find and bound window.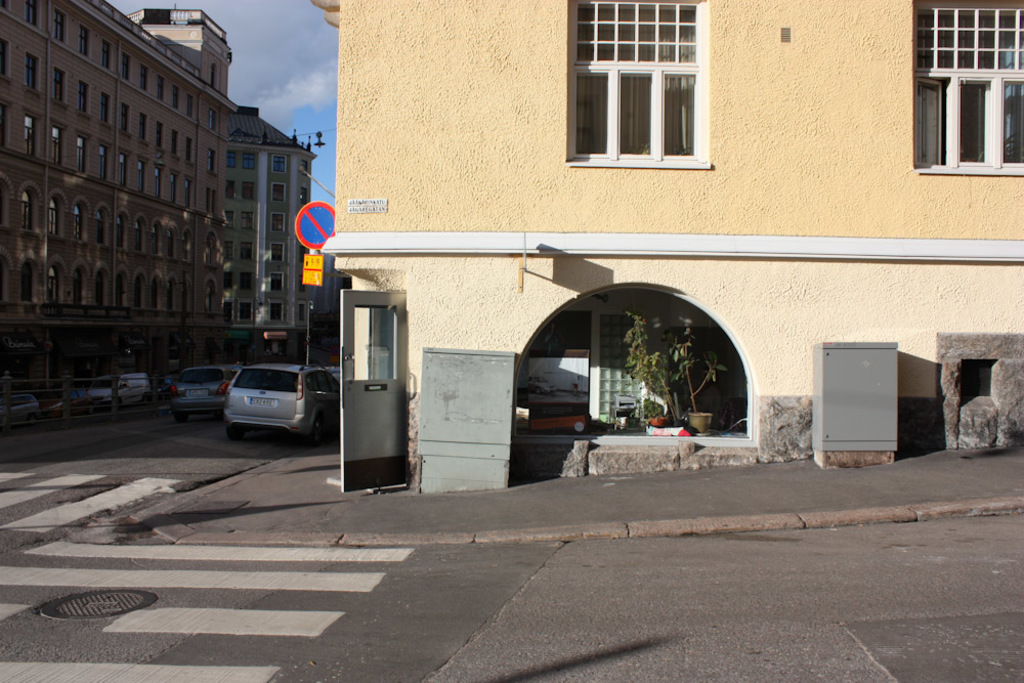
Bound: (98,38,114,74).
